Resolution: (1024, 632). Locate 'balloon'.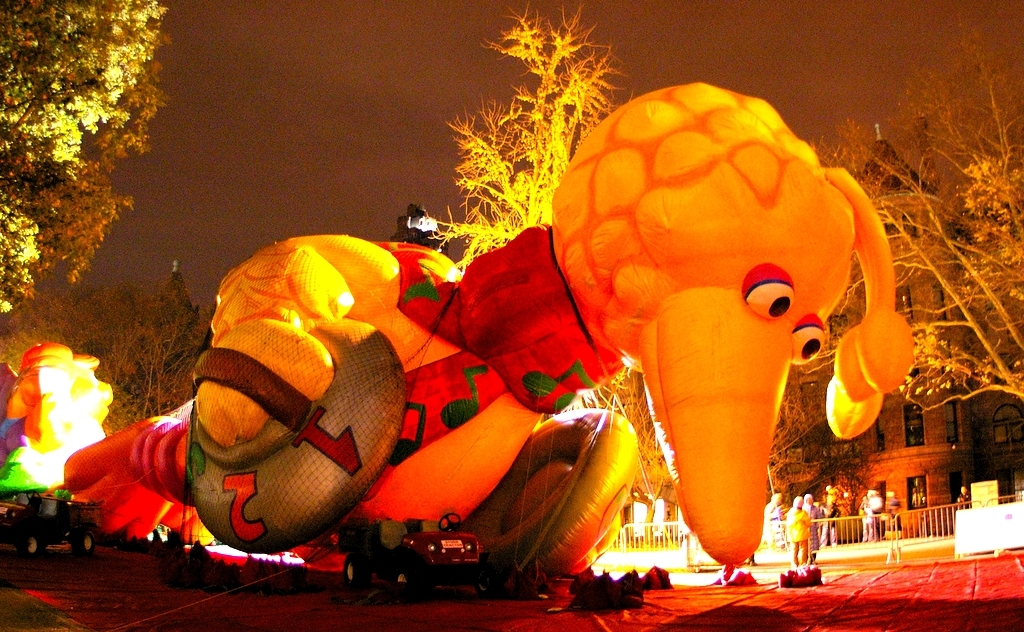
BBox(0, 339, 115, 486).
